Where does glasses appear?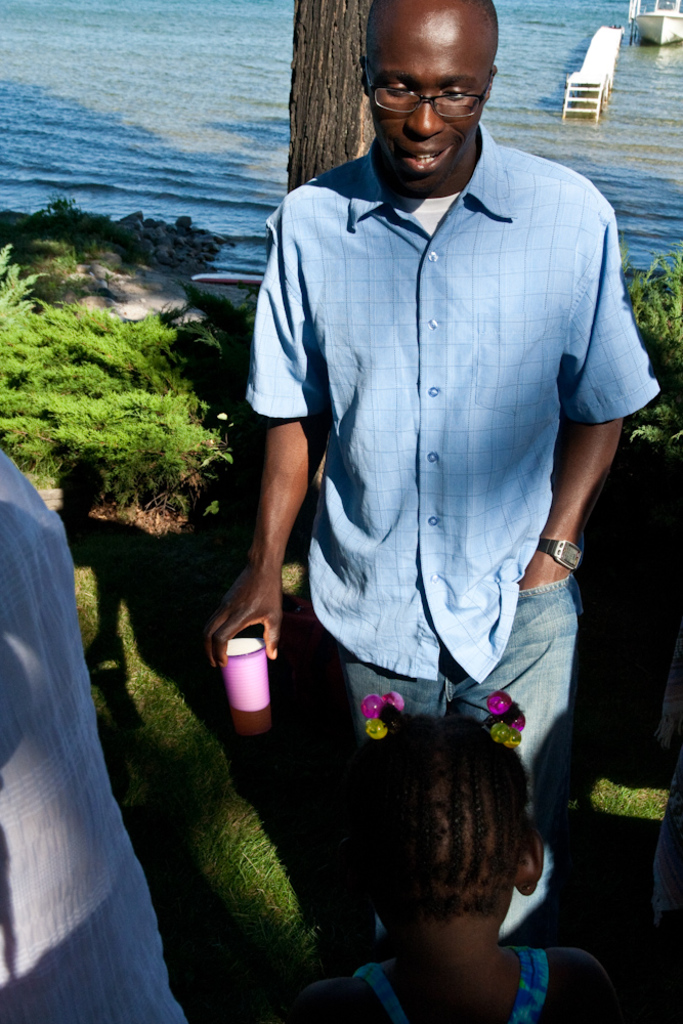
Appears at box=[344, 73, 480, 117].
